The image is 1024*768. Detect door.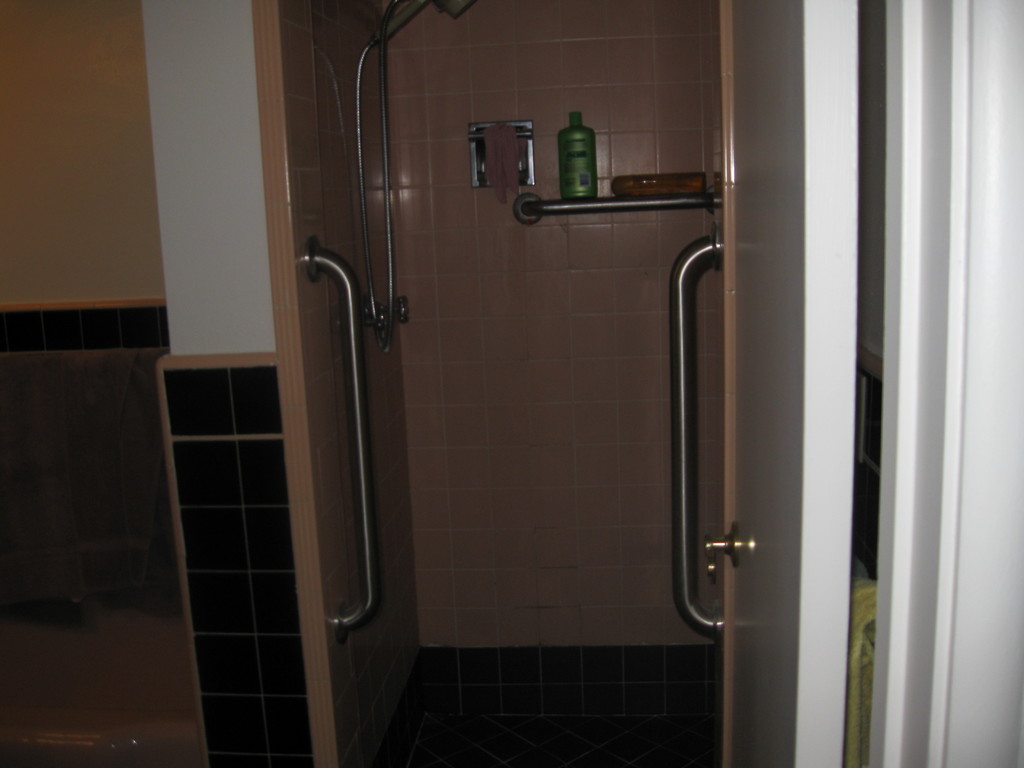
Detection: <bbox>254, 99, 433, 687</bbox>.
